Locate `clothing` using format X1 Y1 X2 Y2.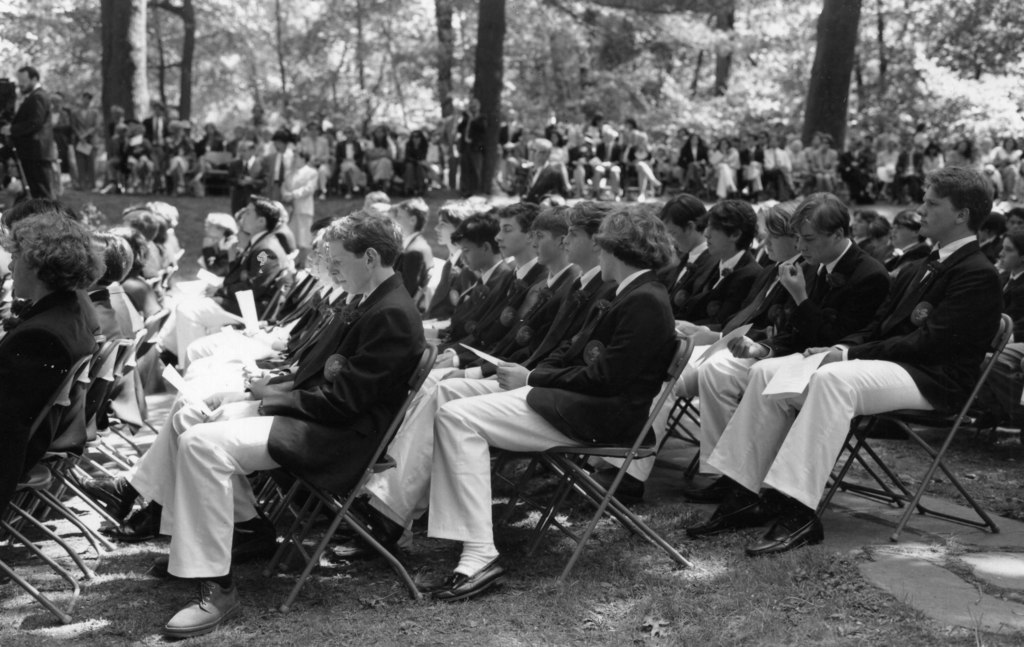
712 144 738 205.
